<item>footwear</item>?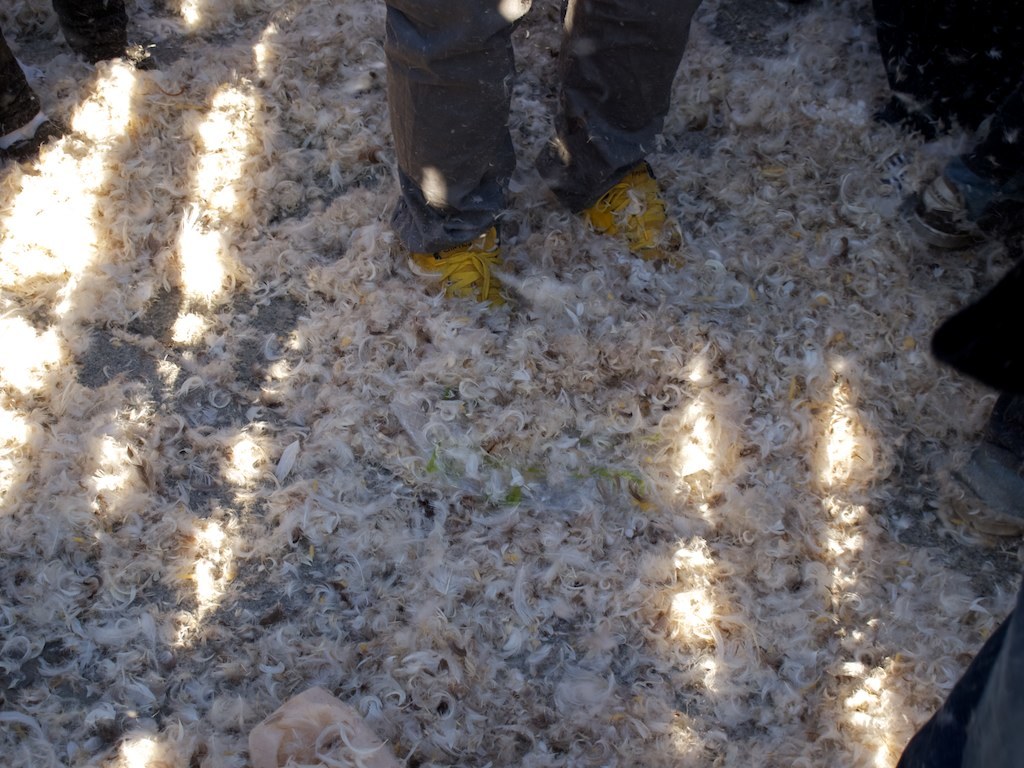
region(915, 169, 981, 247)
